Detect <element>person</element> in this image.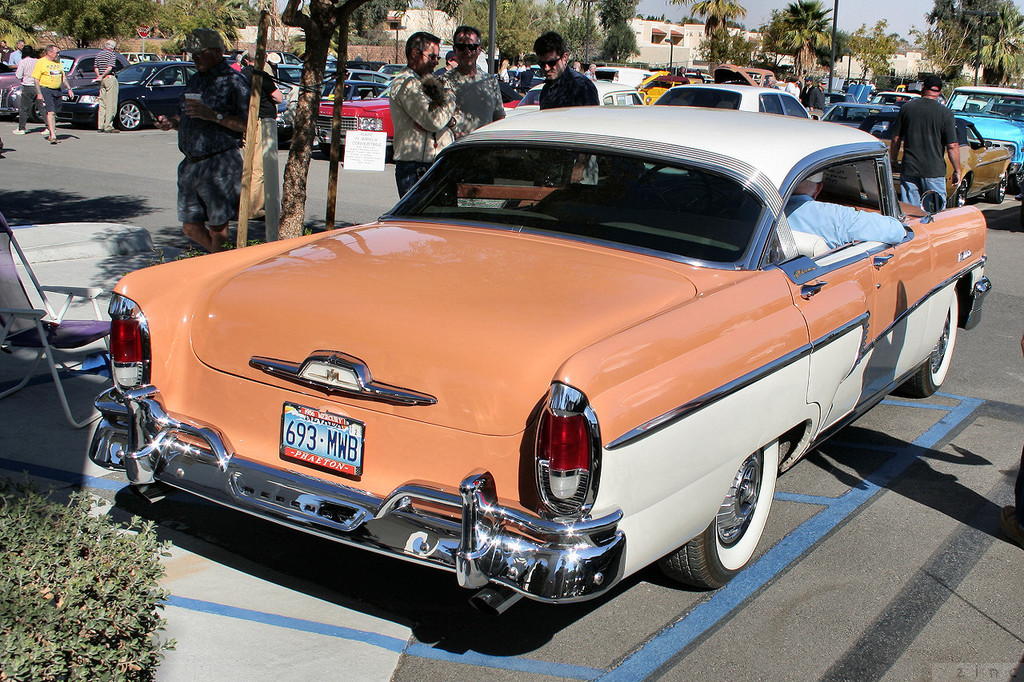
Detection: [806, 78, 829, 115].
